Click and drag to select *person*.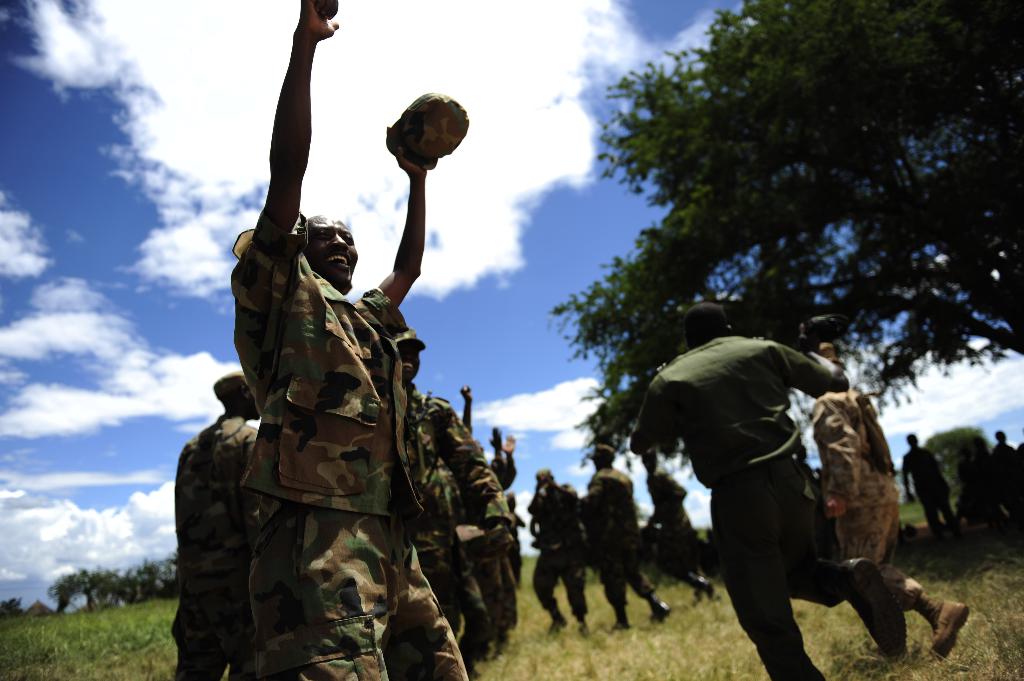
Selection: left=899, top=436, right=965, bottom=543.
